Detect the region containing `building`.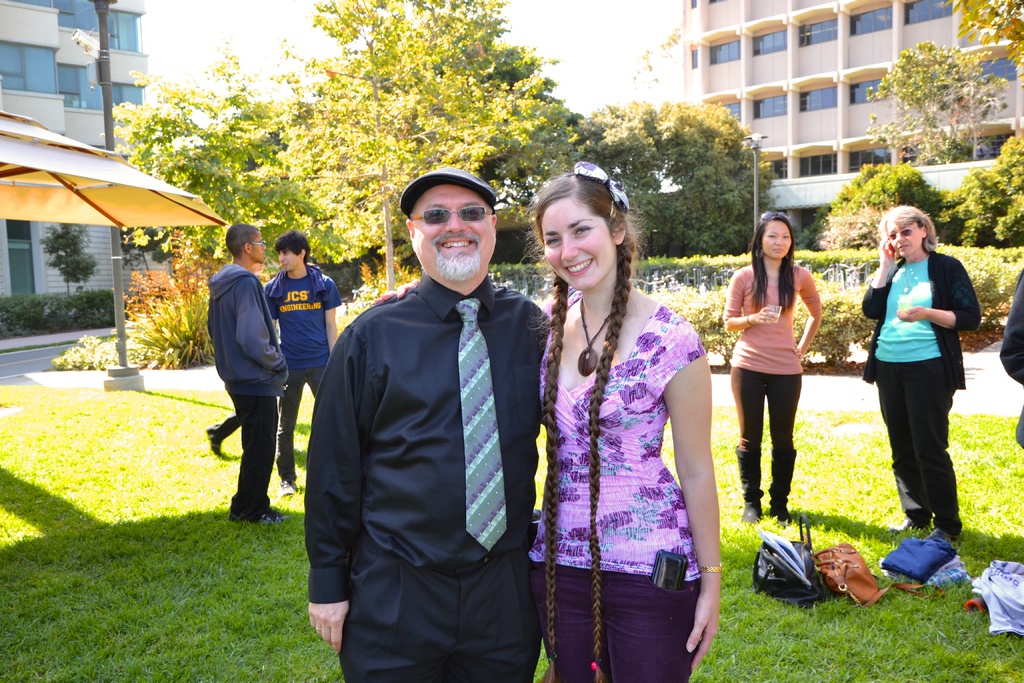
[left=0, top=1, right=145, bottom=336].
